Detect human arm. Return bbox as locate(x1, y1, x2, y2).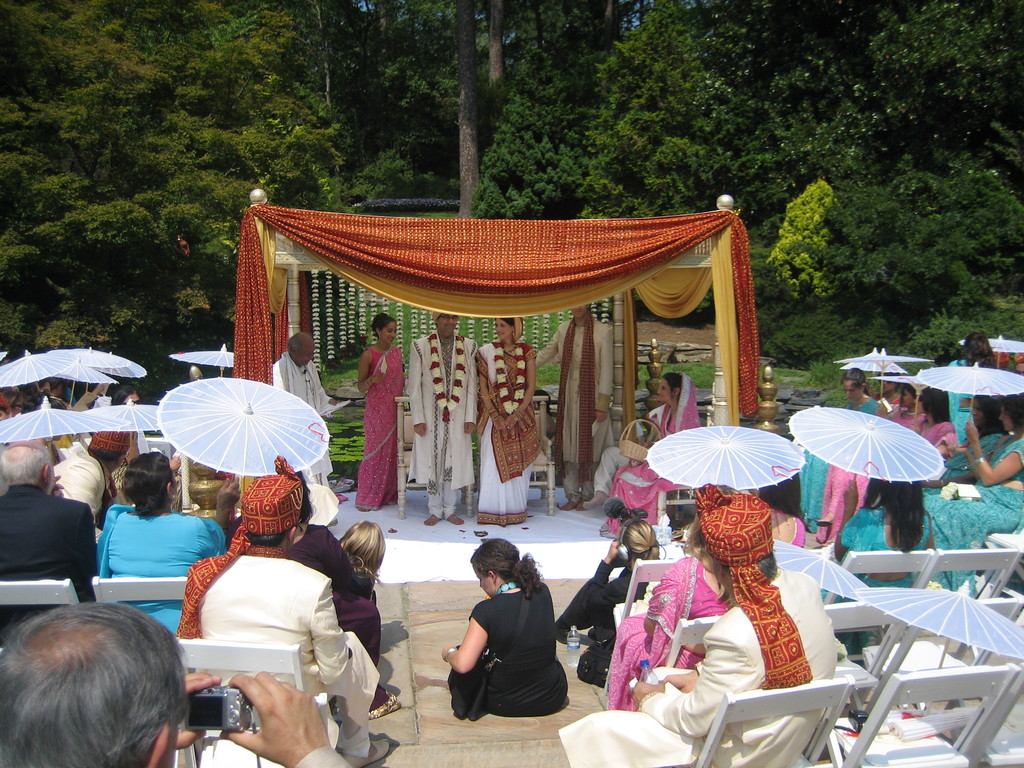
locate(168, 673, 221, 754).
